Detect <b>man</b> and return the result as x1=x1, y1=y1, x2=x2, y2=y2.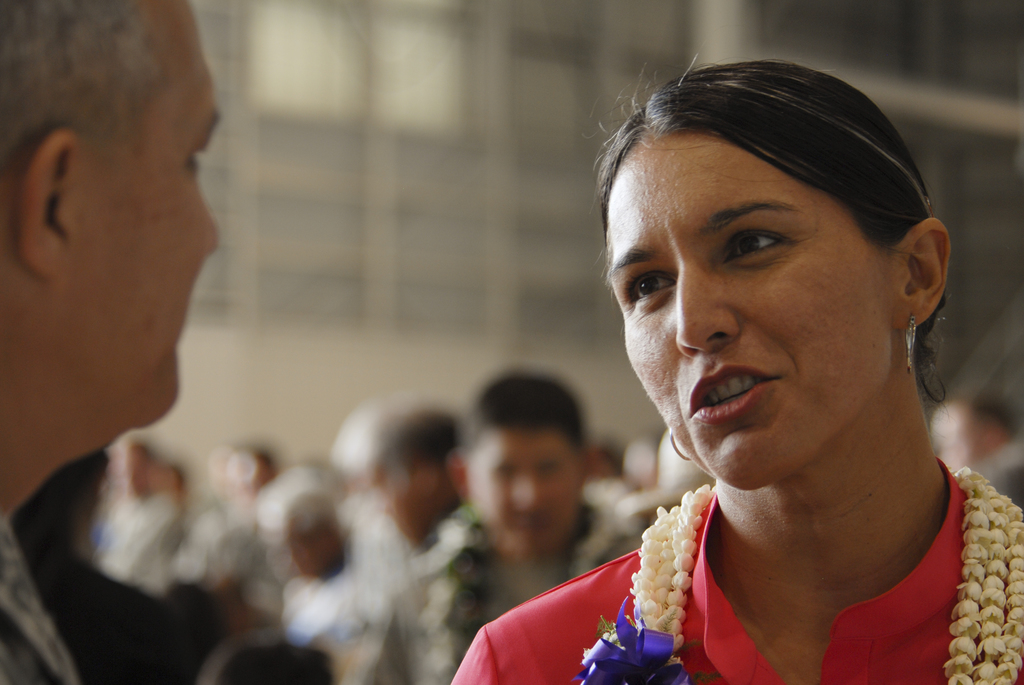
x1=354, y1=368, x2=650, y2=684.
